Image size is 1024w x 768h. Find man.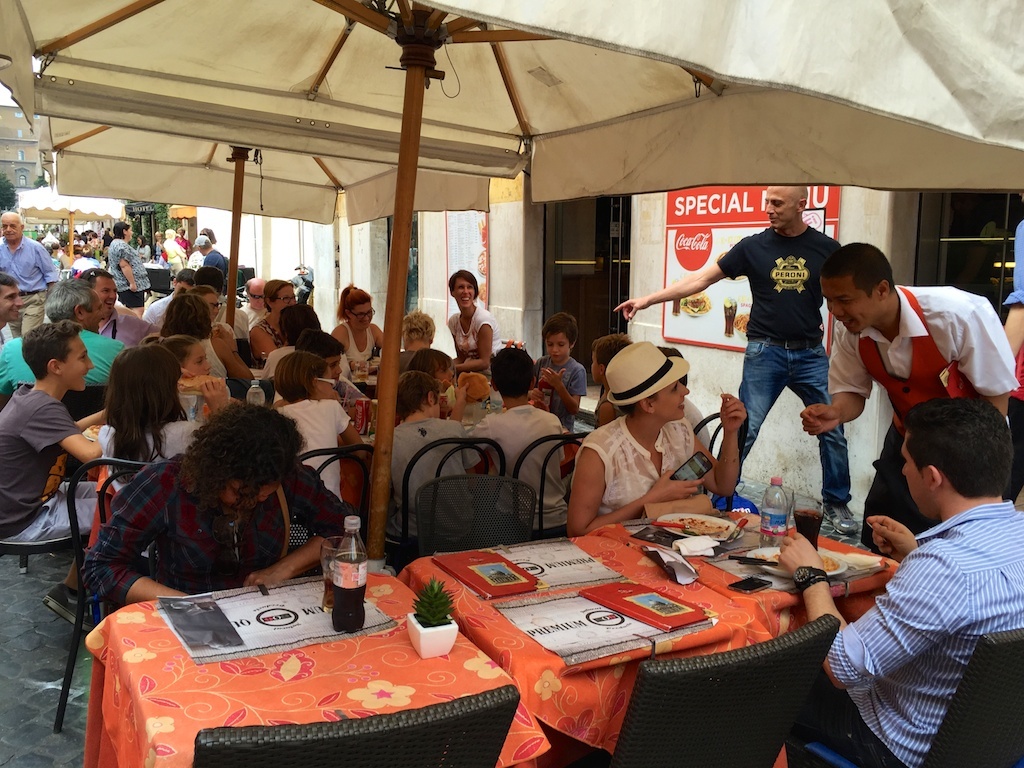
74,263,157,350.
